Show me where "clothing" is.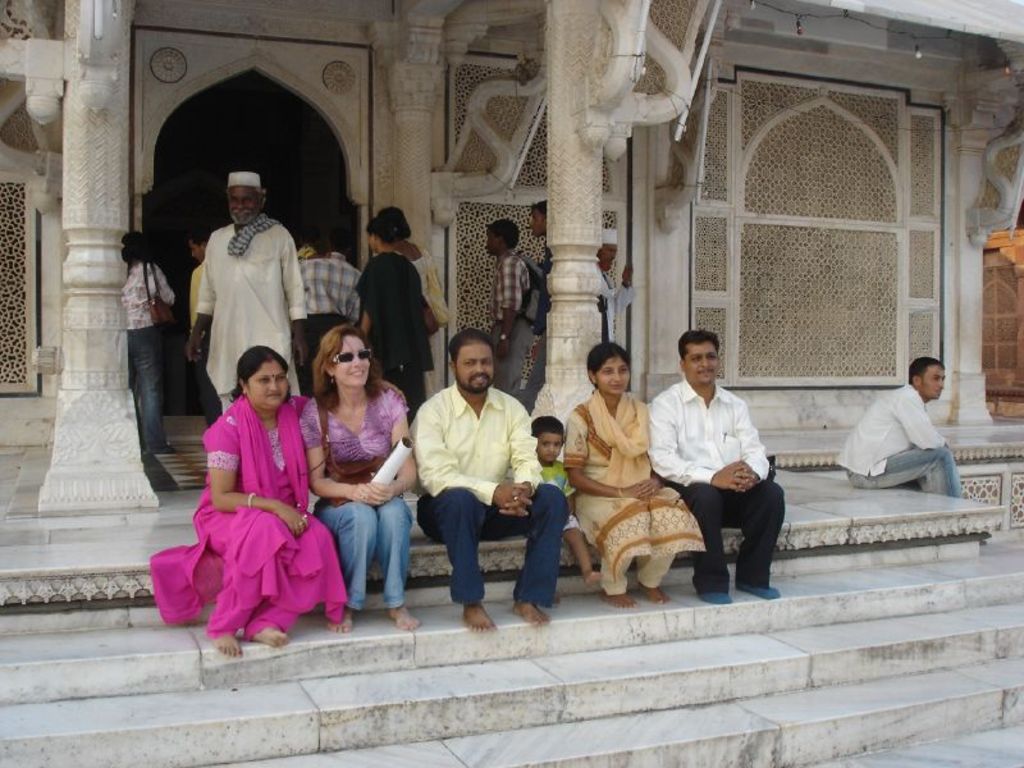
"clothing" is at BBox(837, 384, 964, 500).
